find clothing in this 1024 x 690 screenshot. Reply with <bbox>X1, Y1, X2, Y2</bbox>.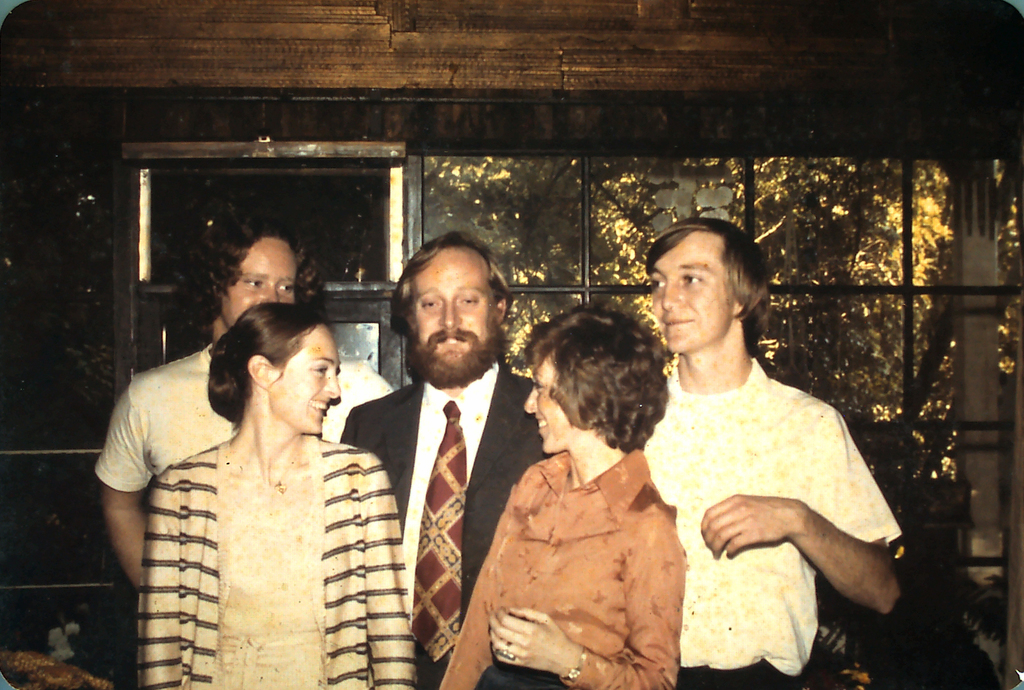
<bbox>90, 344, 394, 480</bbox>.
